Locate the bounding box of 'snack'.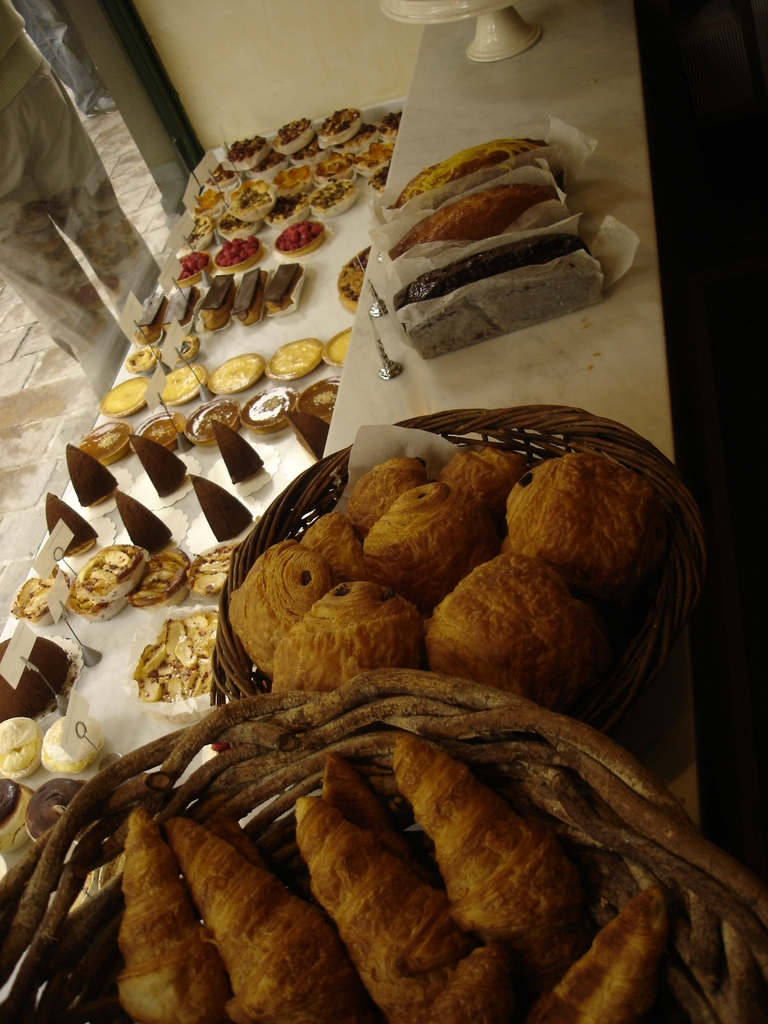
Bounding box: box(399, 141, 561, 207).
